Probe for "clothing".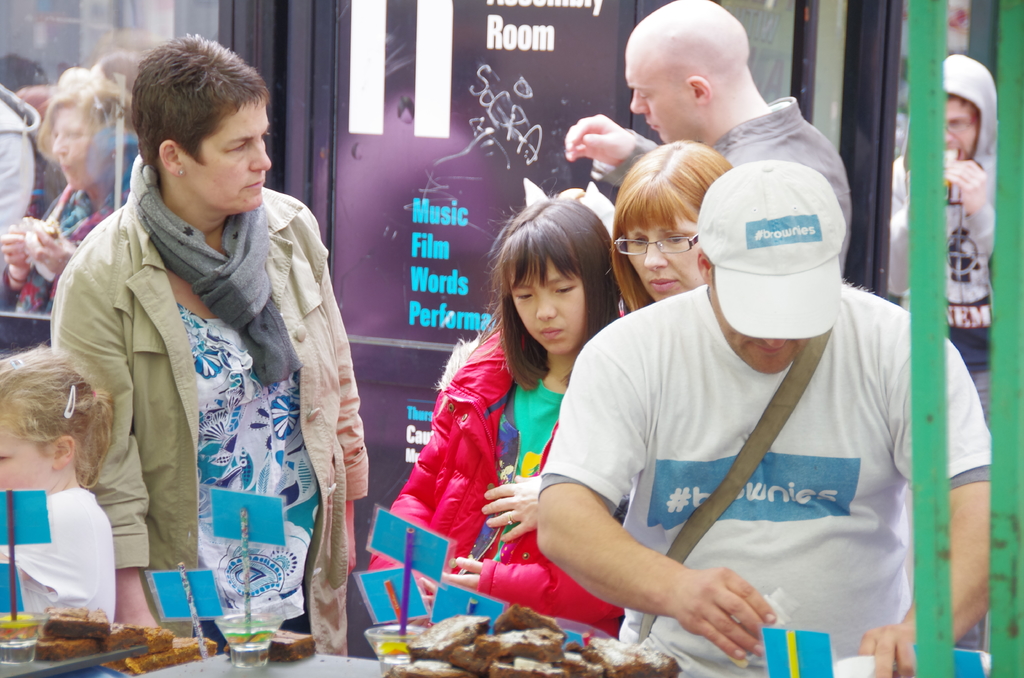
Probe result: (710,93,850,266).
